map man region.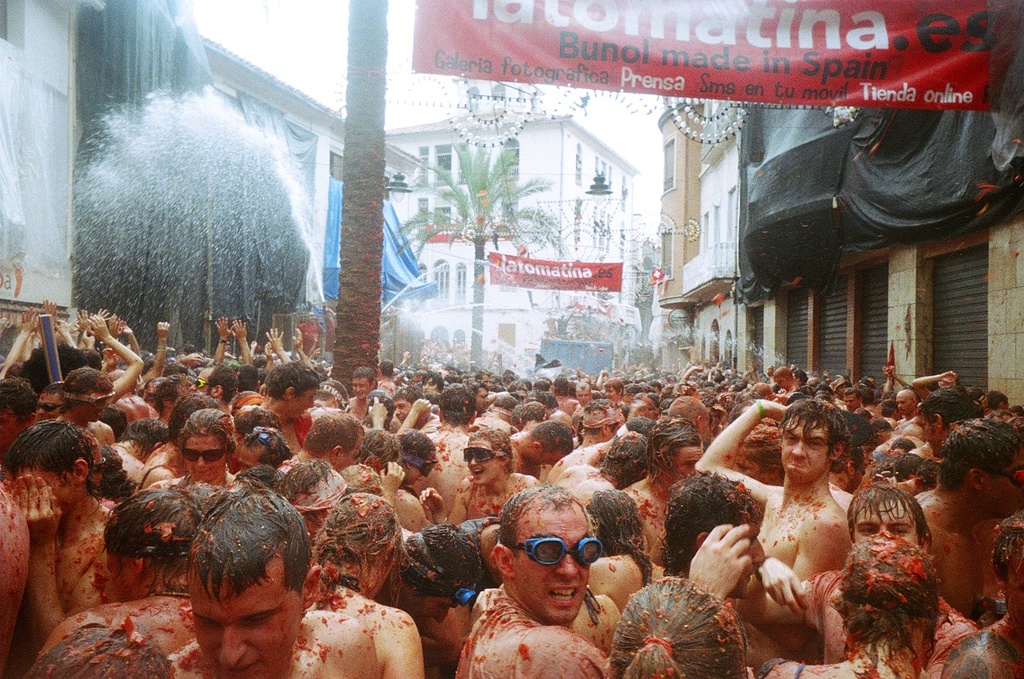
Mapped to [x1=658, y1=477, x2=780, y2=678].
